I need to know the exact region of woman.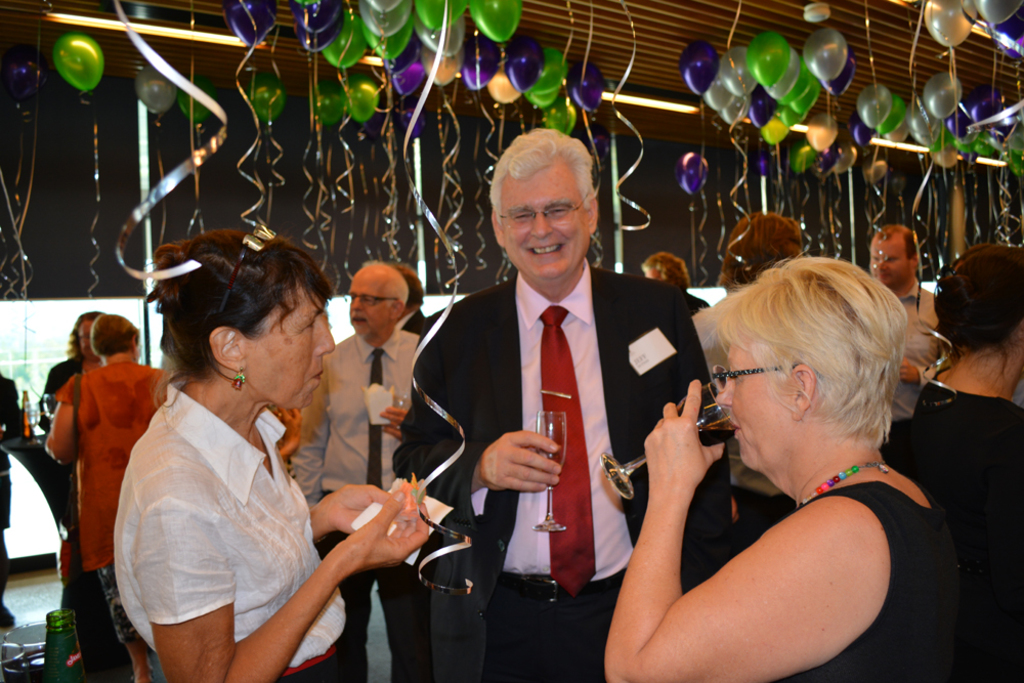
Region: bbox=(910, 247, 1023, 682).
